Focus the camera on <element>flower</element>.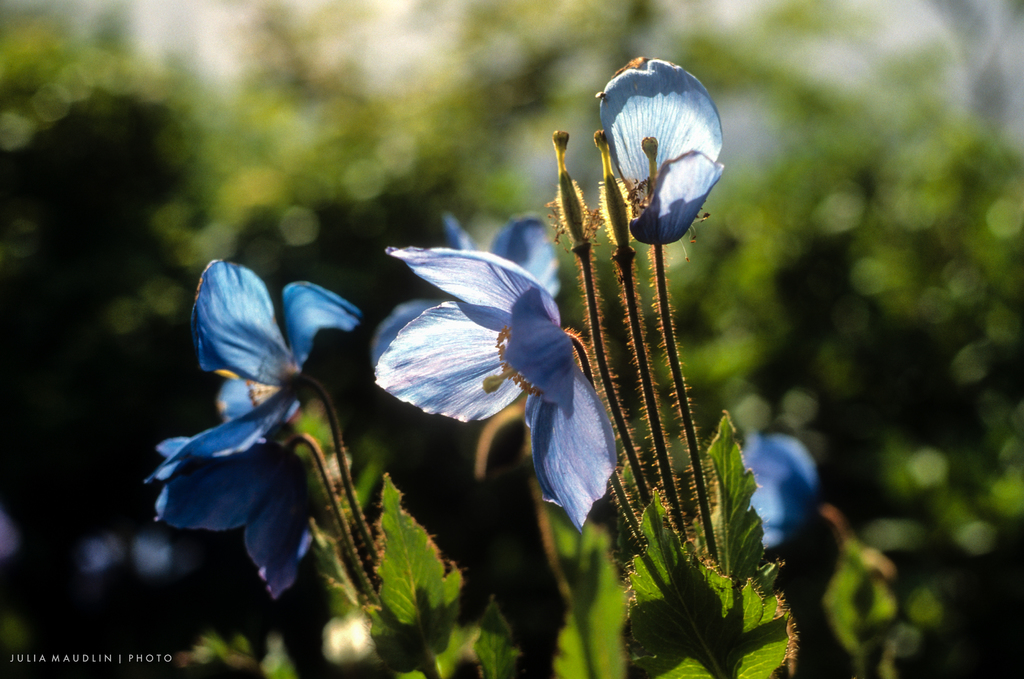
Focus region: <bbox>742, 435, 817, 550</bbox>.
